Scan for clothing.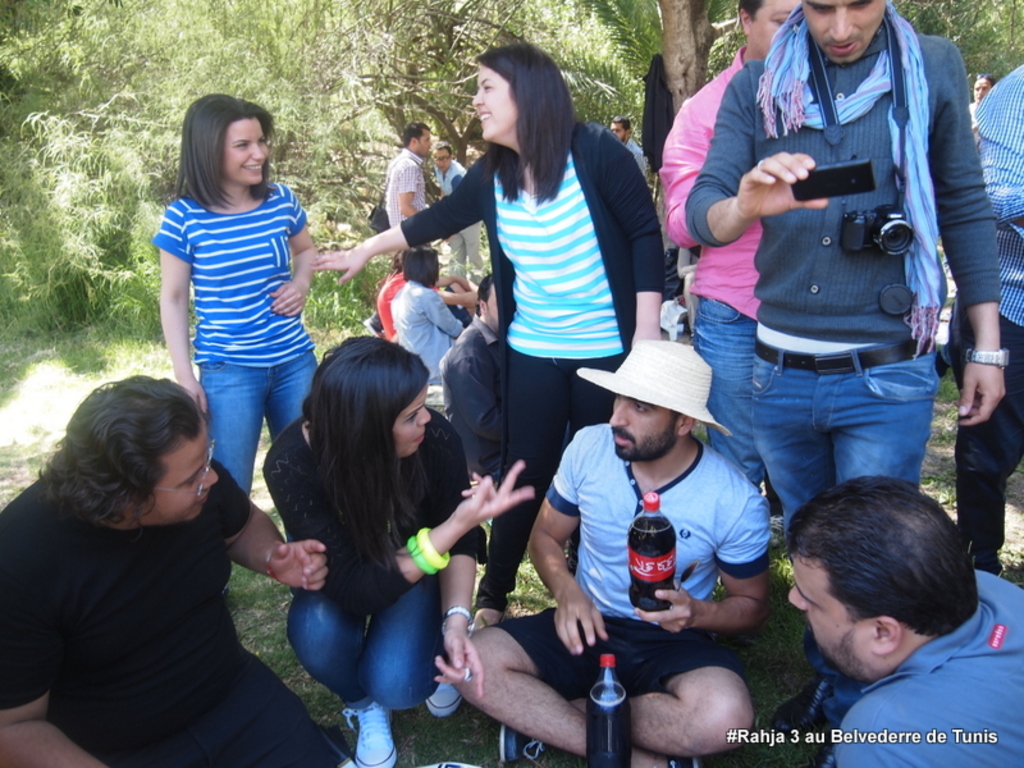
Scan result: box(150, 200, 319, 489).
